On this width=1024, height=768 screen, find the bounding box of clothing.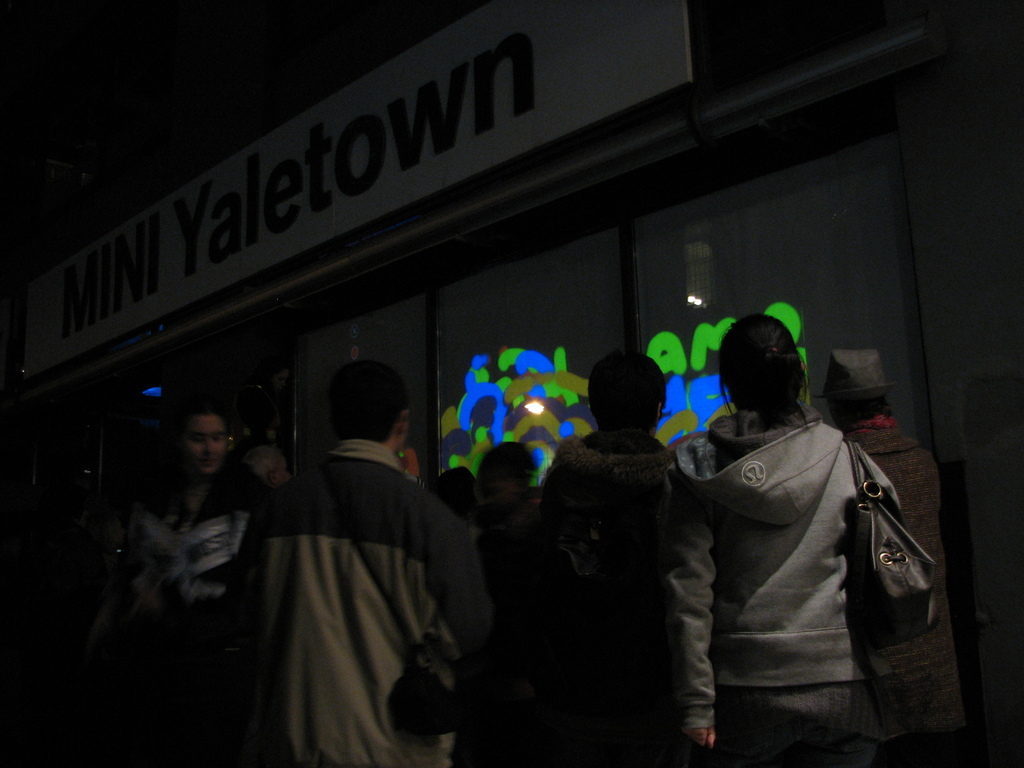
Bounding box: select_region(124, 483, 255, 609).
